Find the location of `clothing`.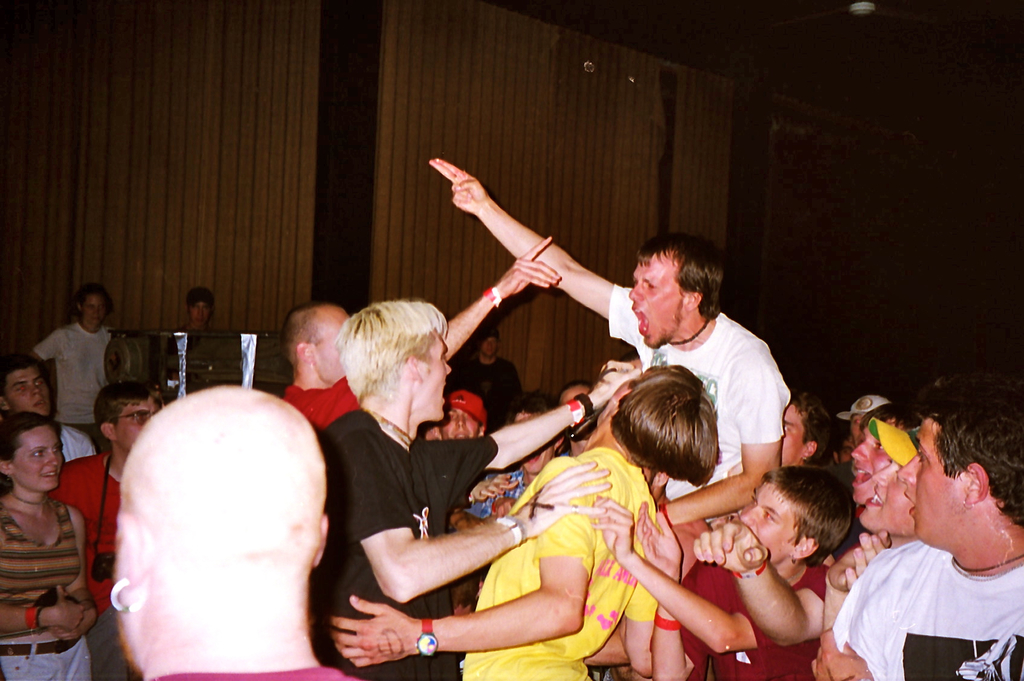
Location: crop(307, 403, 495, 680).
